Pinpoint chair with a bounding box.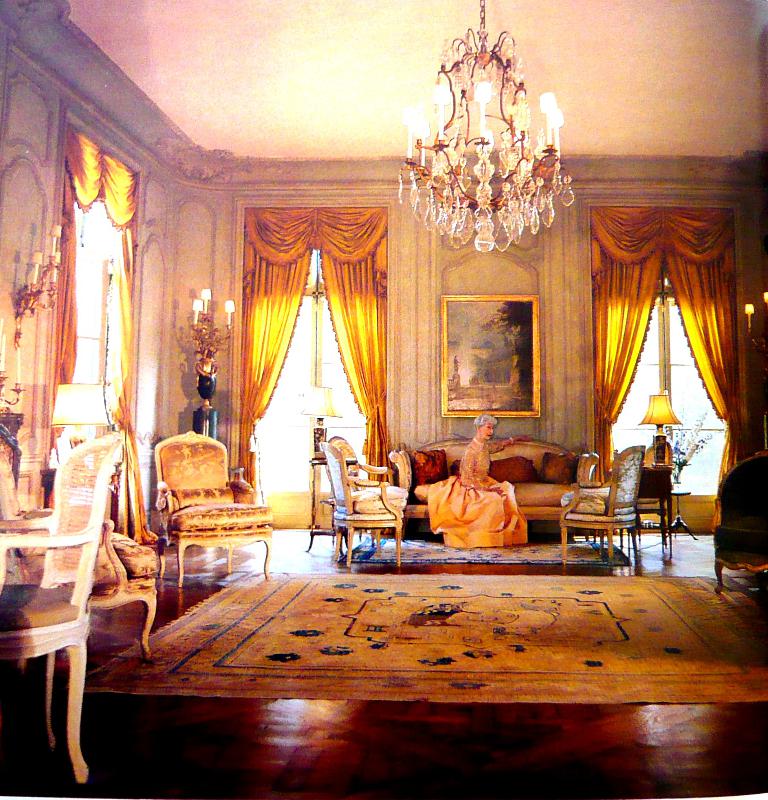
pyautogui.locateOnScreen(709, 453, 767, 592).
